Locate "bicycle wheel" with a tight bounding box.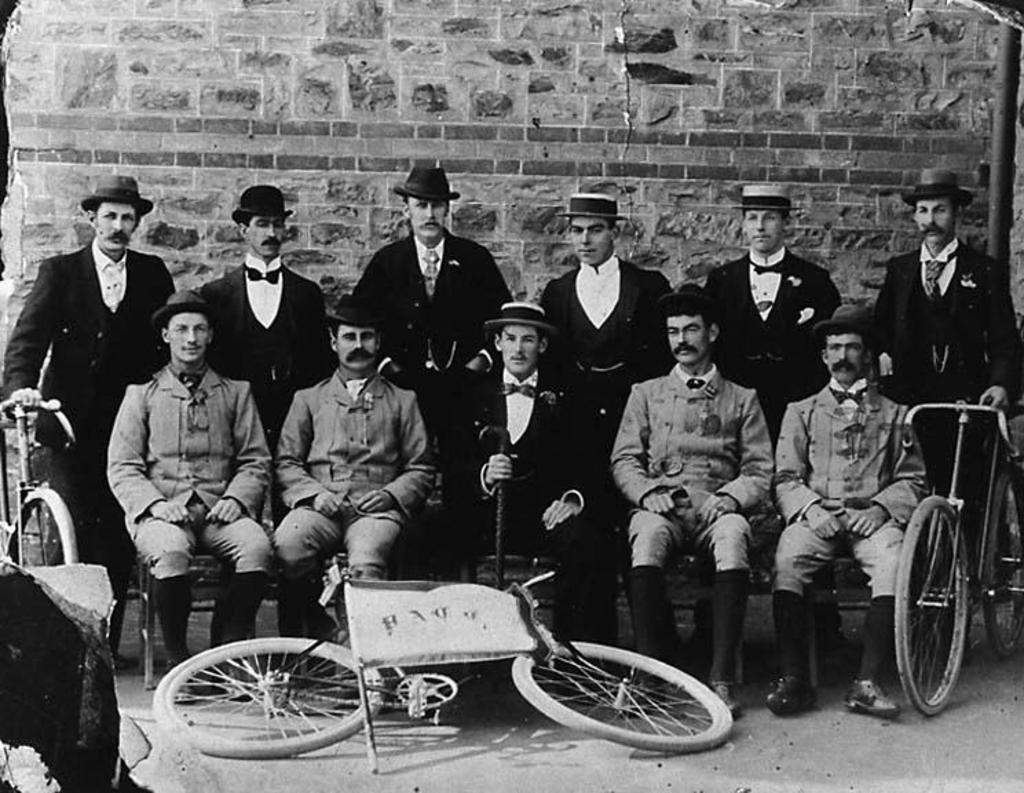
rect(153, 632, 384, 764).
